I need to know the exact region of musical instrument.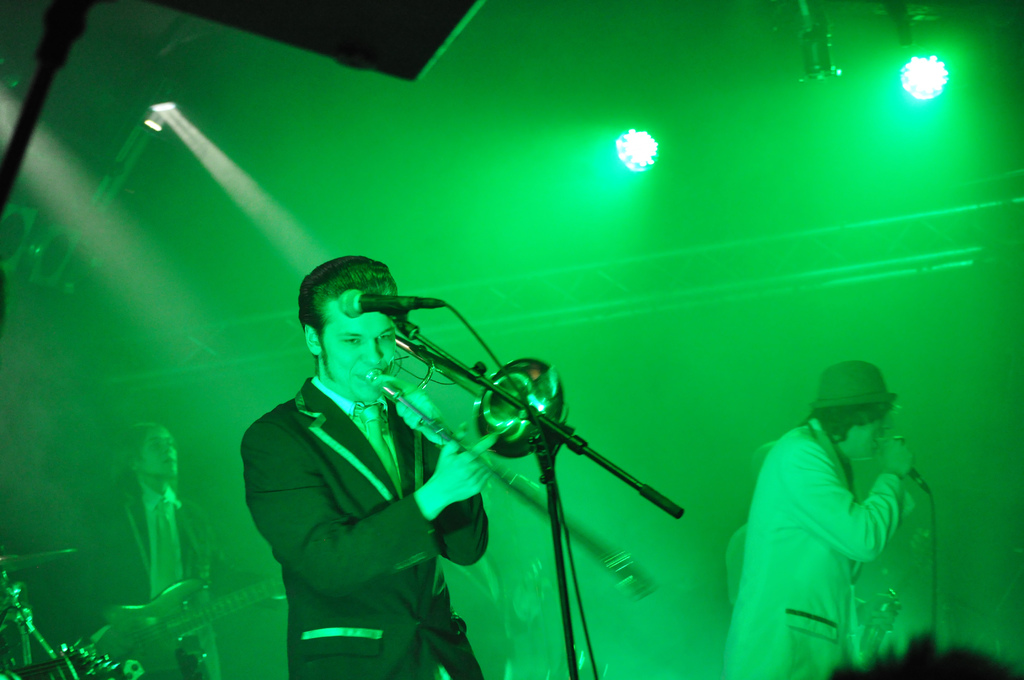
Region: BBox(0, 651, 141, 679).
